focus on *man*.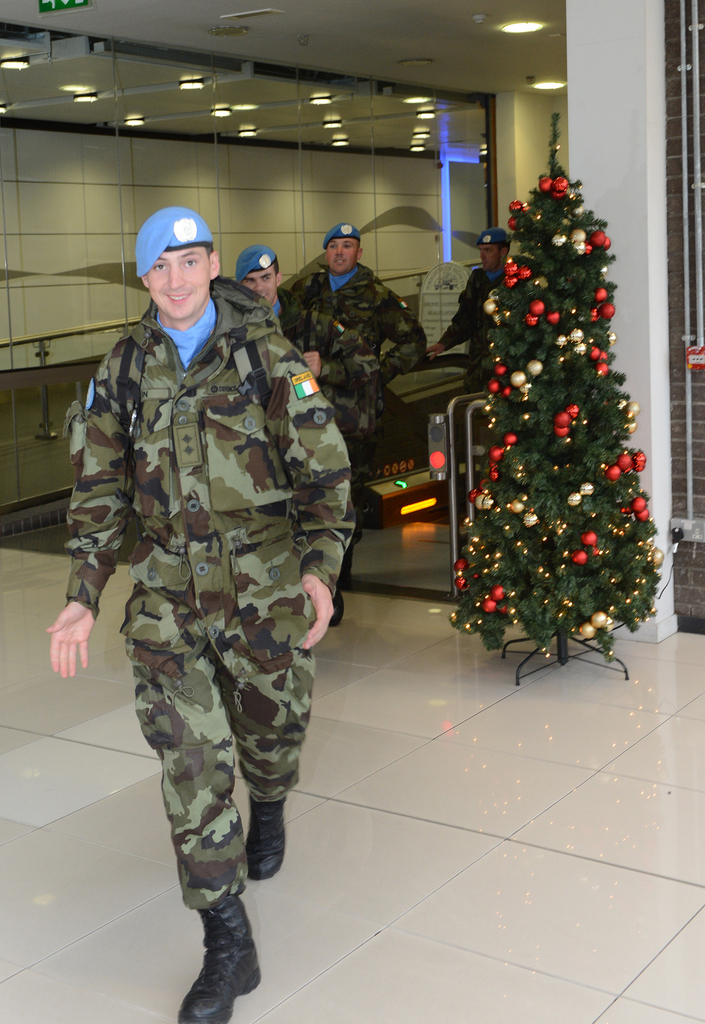
Focused at [x1=426, y1=225, x2=510, y2=394].
